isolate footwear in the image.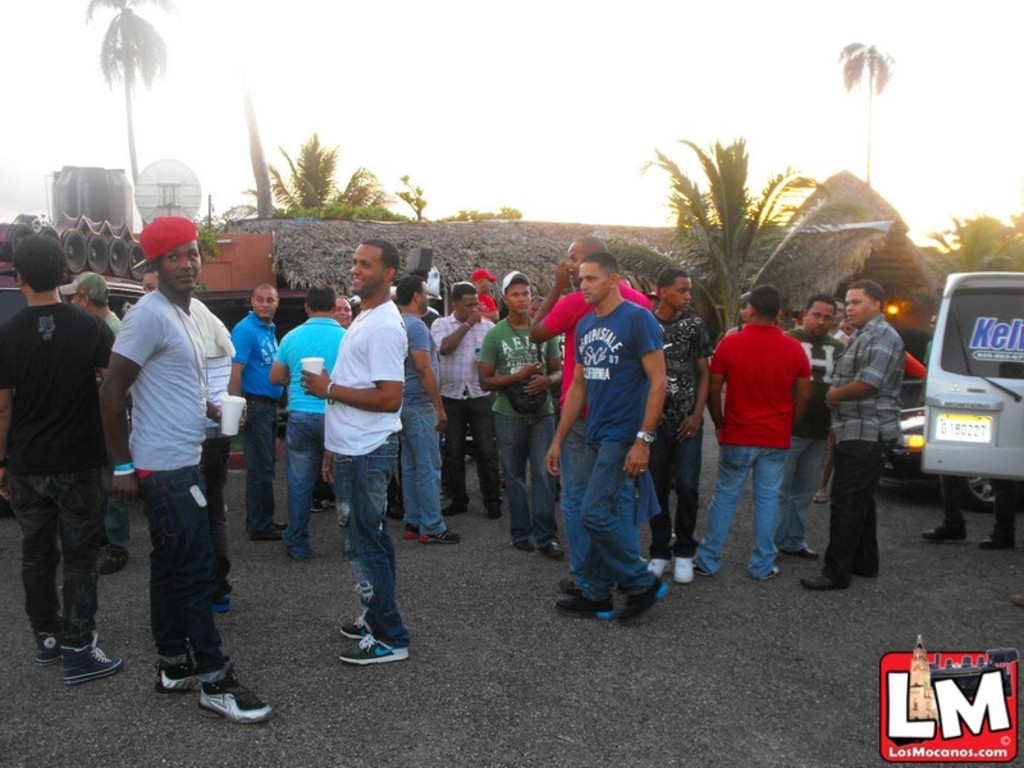
Isolated region: rect(200, 666, 274, 721).
